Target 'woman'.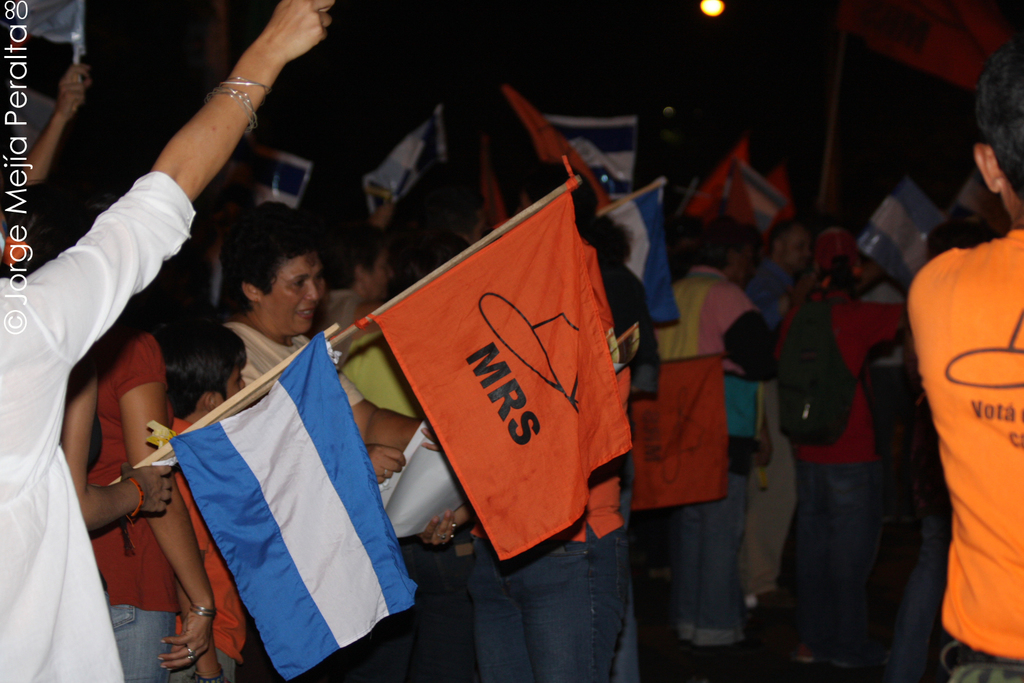
Target region: [303,228,396,350].
